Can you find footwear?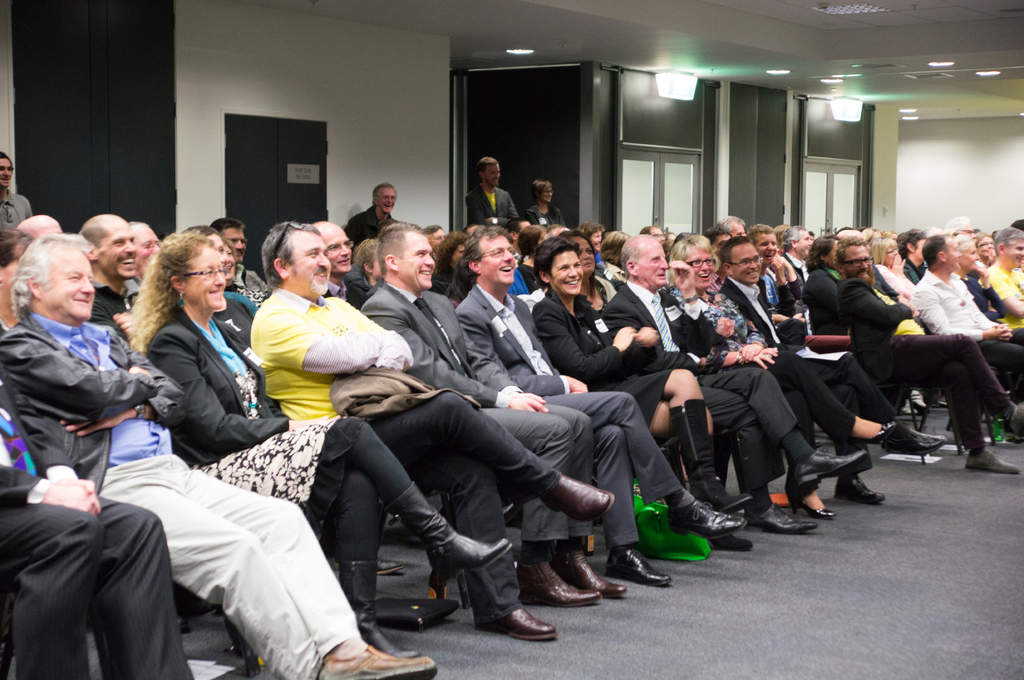
Yes, bounding box: <bbox>360, 617, 425, 660</bbox>.
